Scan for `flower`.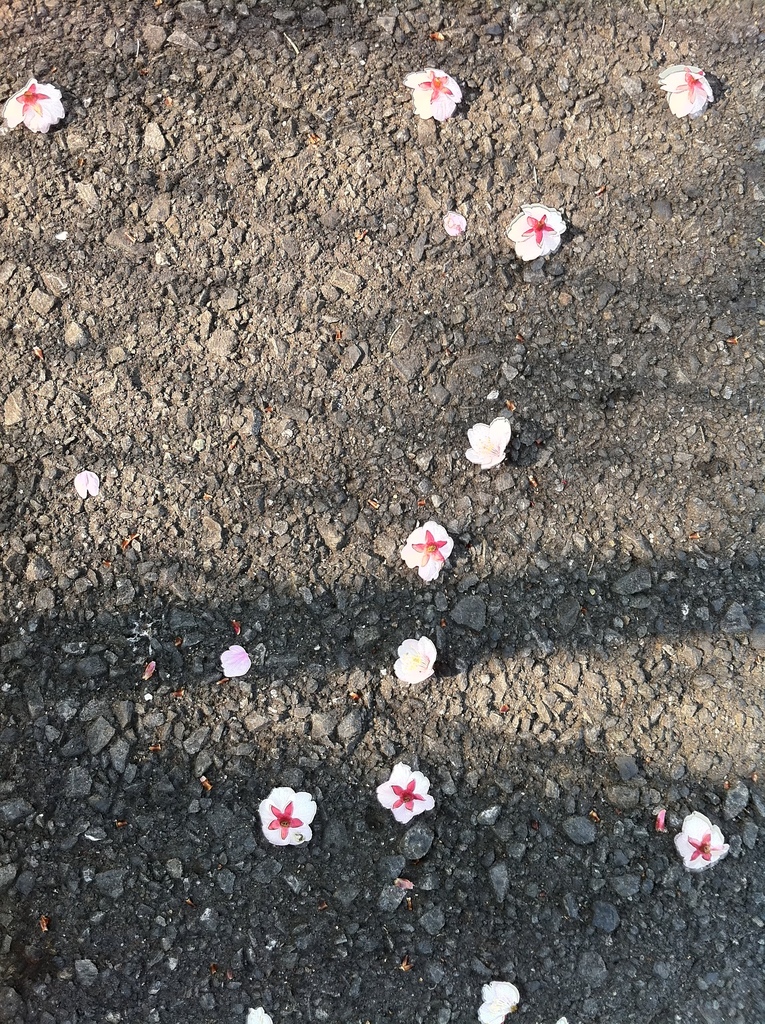
Scan result: (392, 634, 436, 683).
